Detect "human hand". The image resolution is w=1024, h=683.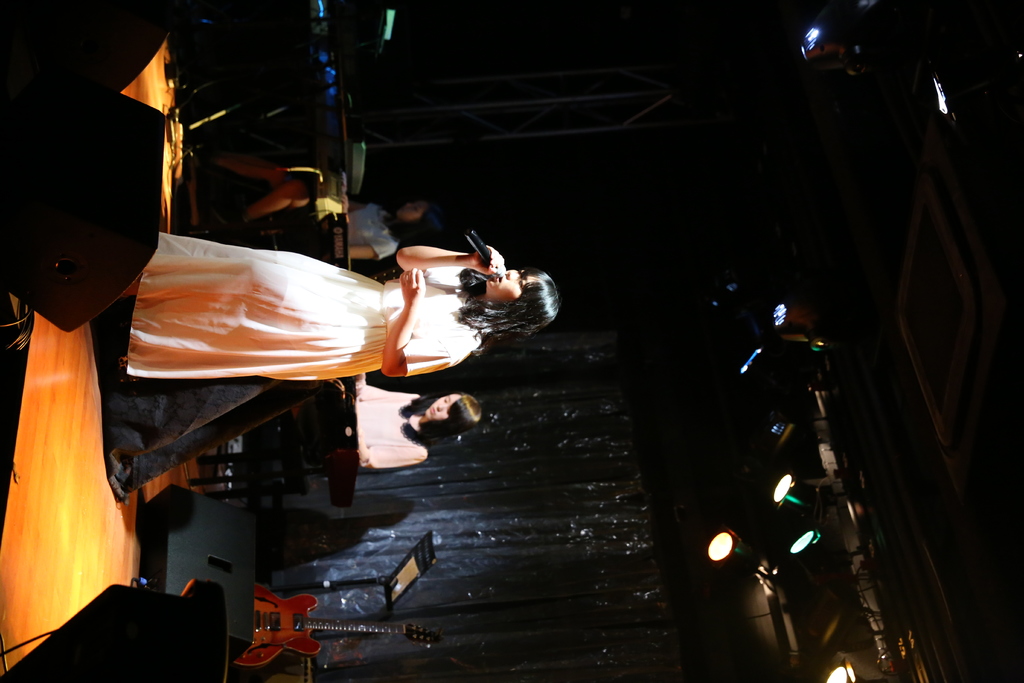
<region>371, 263, 475, 375</region>.
